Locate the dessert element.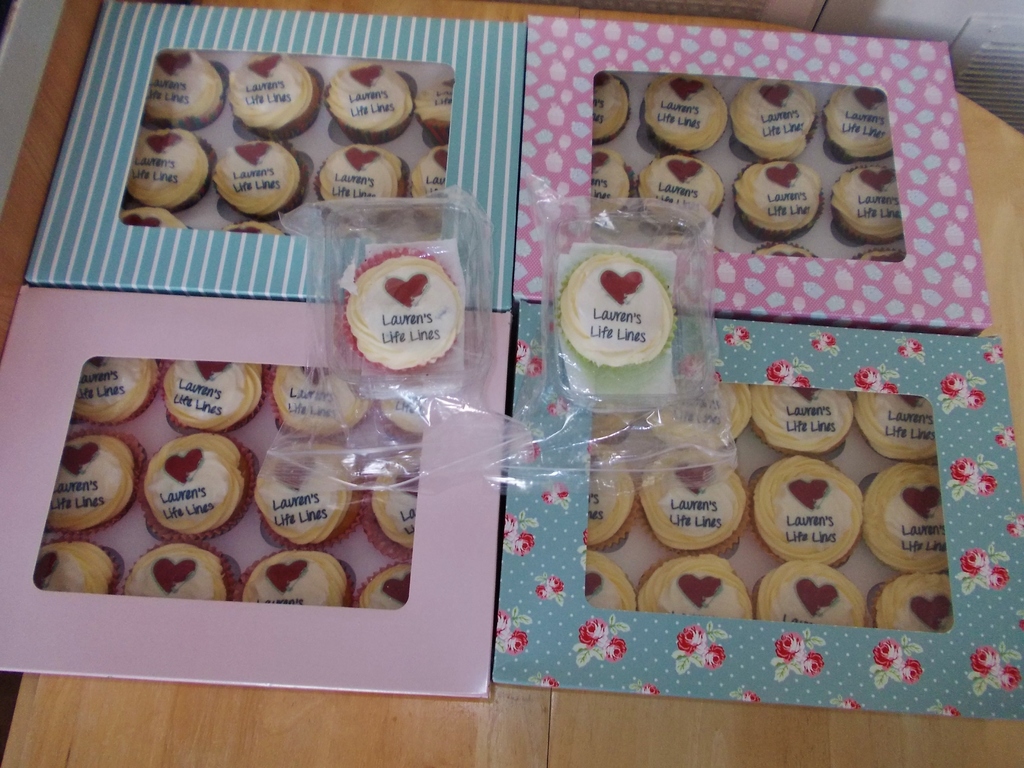
Element bbox: bbox=[72, 359, 160, 426].
